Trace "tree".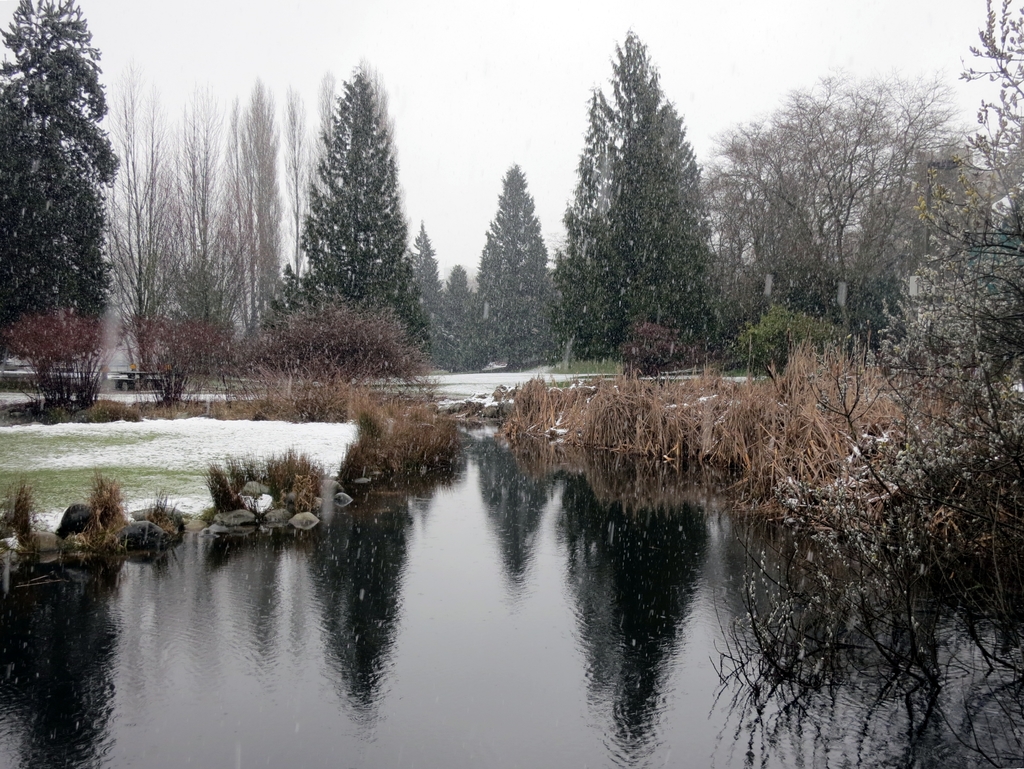
Traced to (x1=266, y1=61, x2=428, y2=361).
